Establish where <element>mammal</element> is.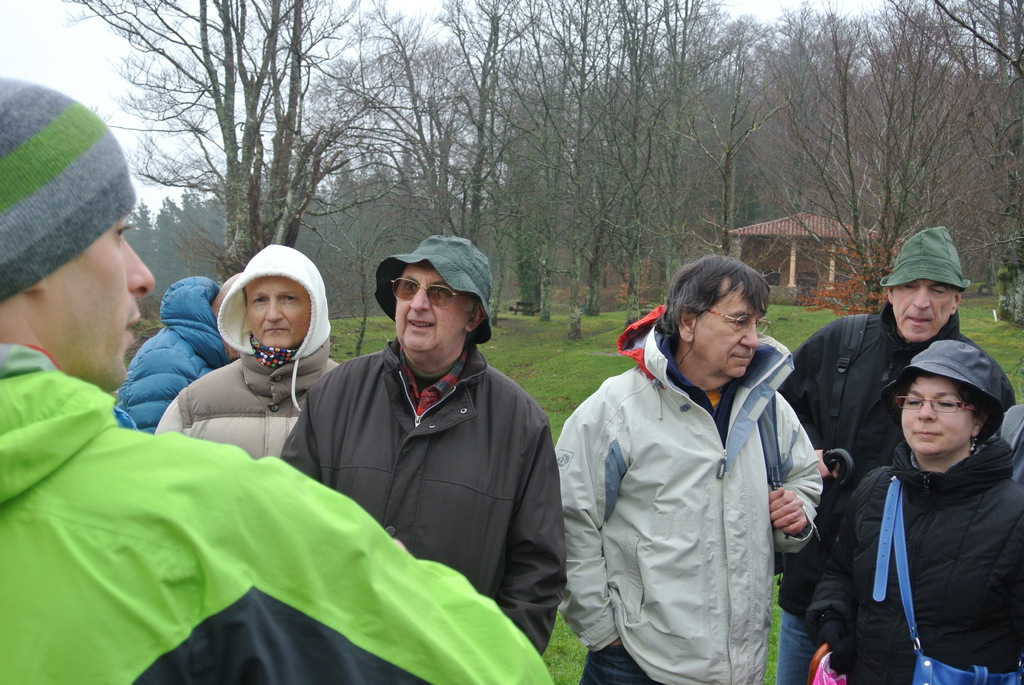
Established at (0,69,555,684).
